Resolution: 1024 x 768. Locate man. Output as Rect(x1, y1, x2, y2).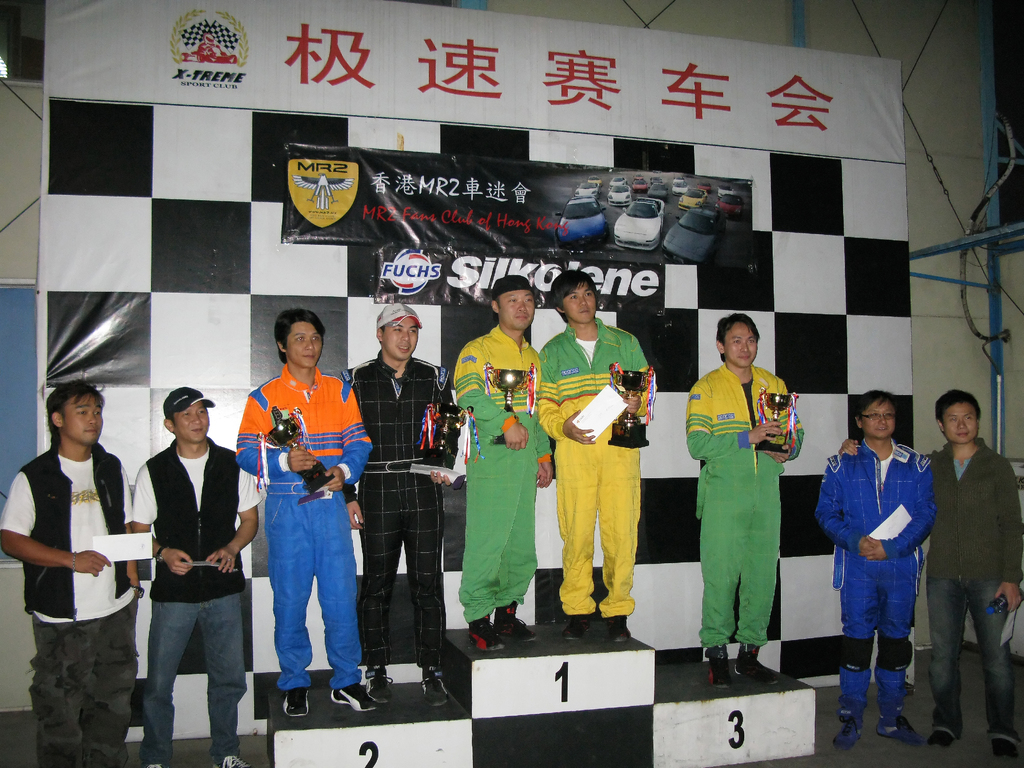
Rect(548, 269, 657, 636).
